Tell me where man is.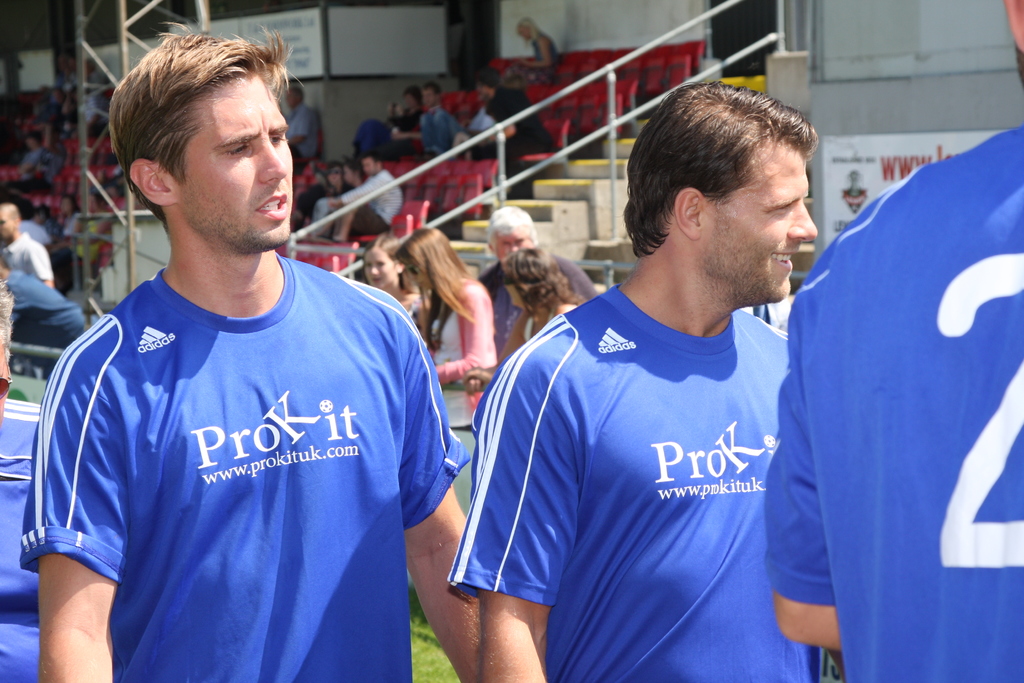
man is at {"left": 457, "top": 78, "right": 495, "bottom": 154}.
